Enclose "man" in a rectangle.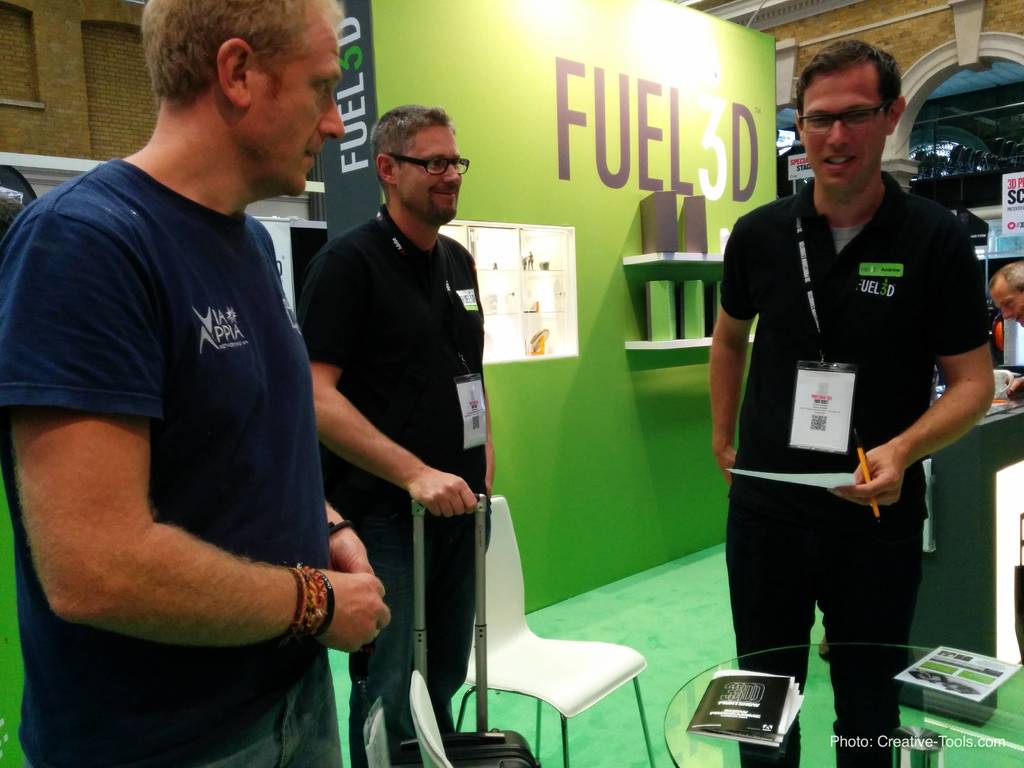
986, 259, 1023, 331.
